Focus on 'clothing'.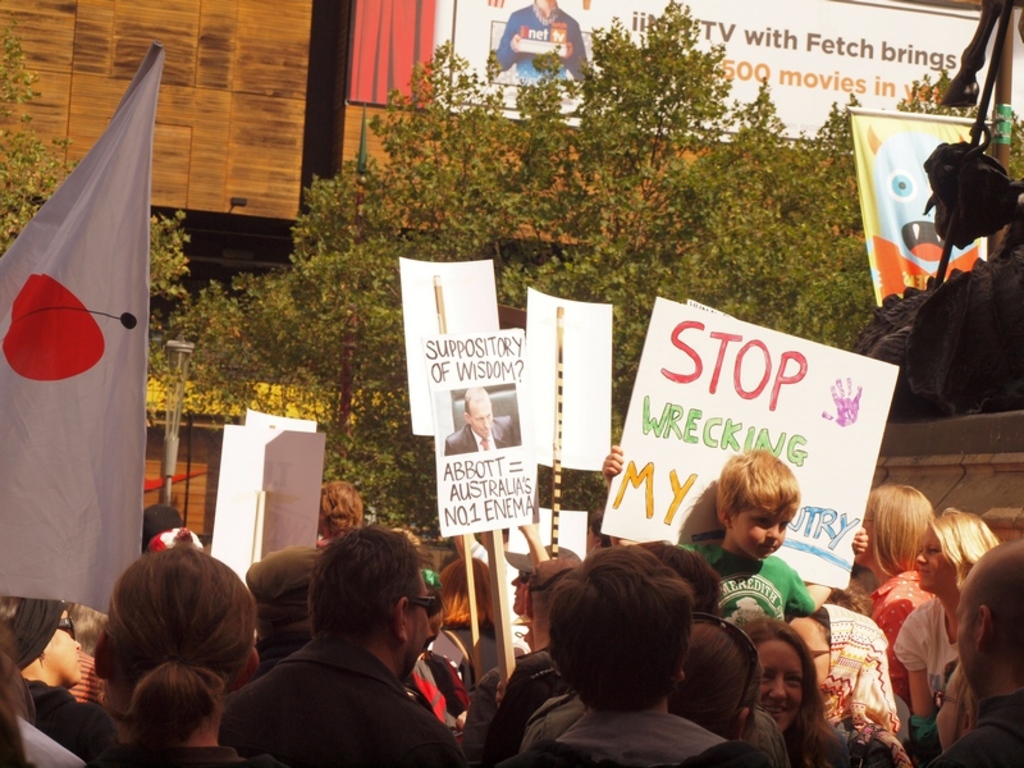
Focused at {"left": 13, "top": 662, "right": 118, "bottom": 764}.
